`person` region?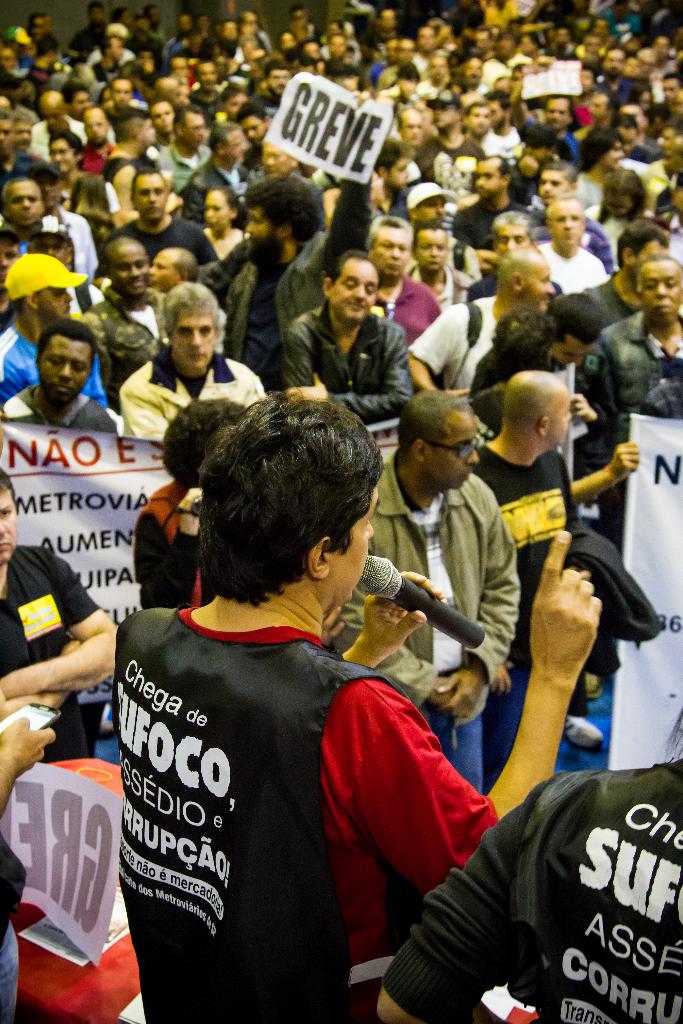
(left=113, top=285, right=276, bottom=445)
